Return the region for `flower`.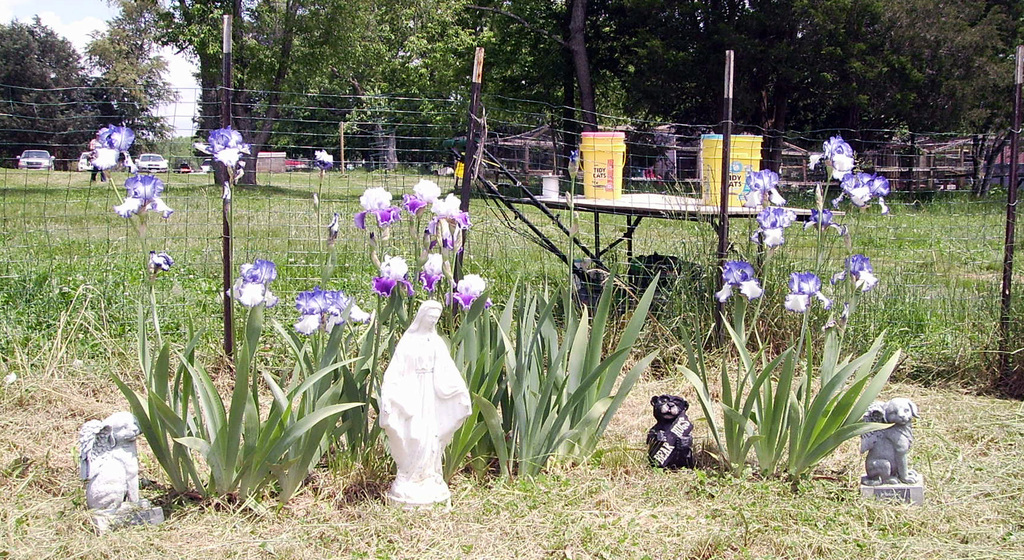
566,148,582,177.
